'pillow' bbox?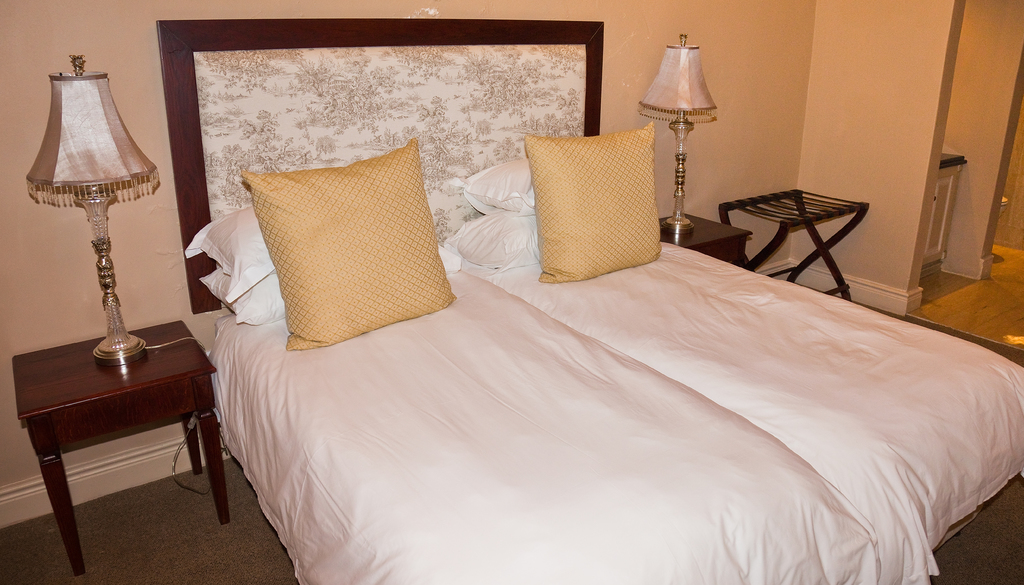
locate(525, 123, 664, 283)
